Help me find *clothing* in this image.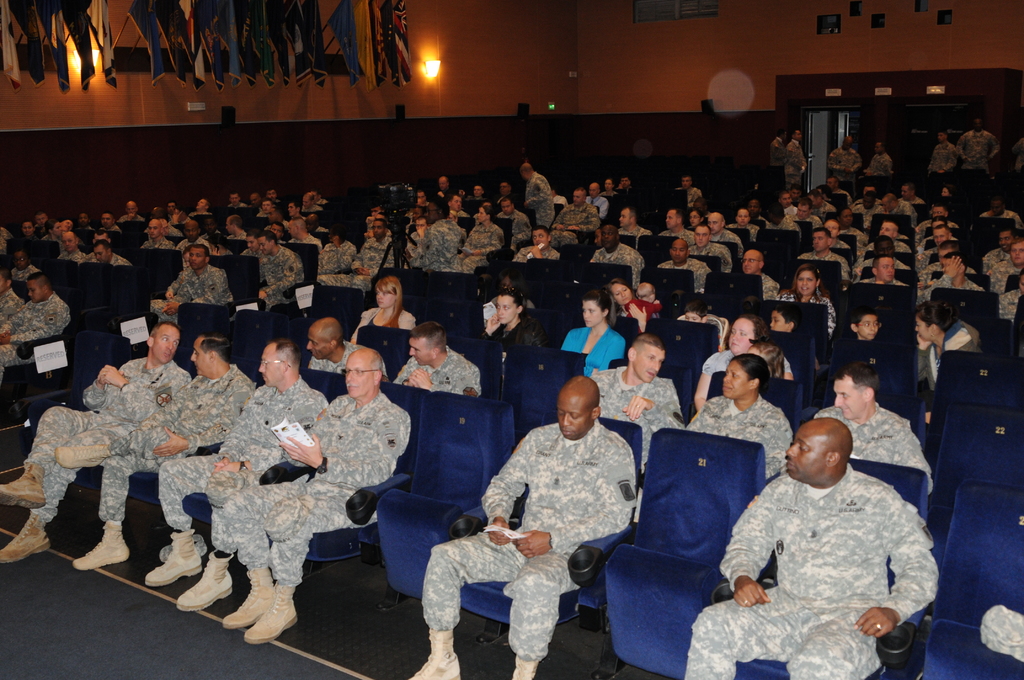
Found it: <box>353,305,416,339</box>.
